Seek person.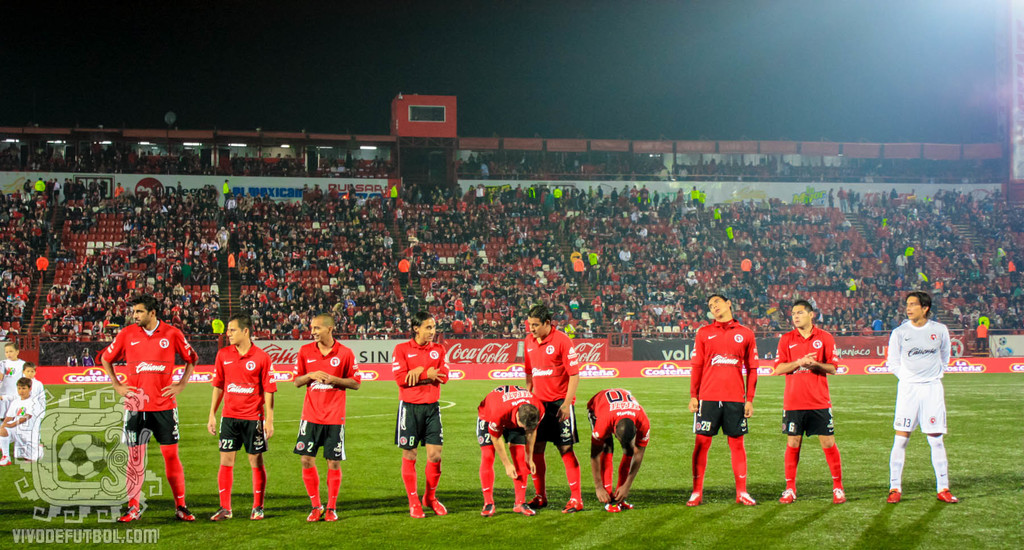
l=0, t=339, r=20, b=377.
